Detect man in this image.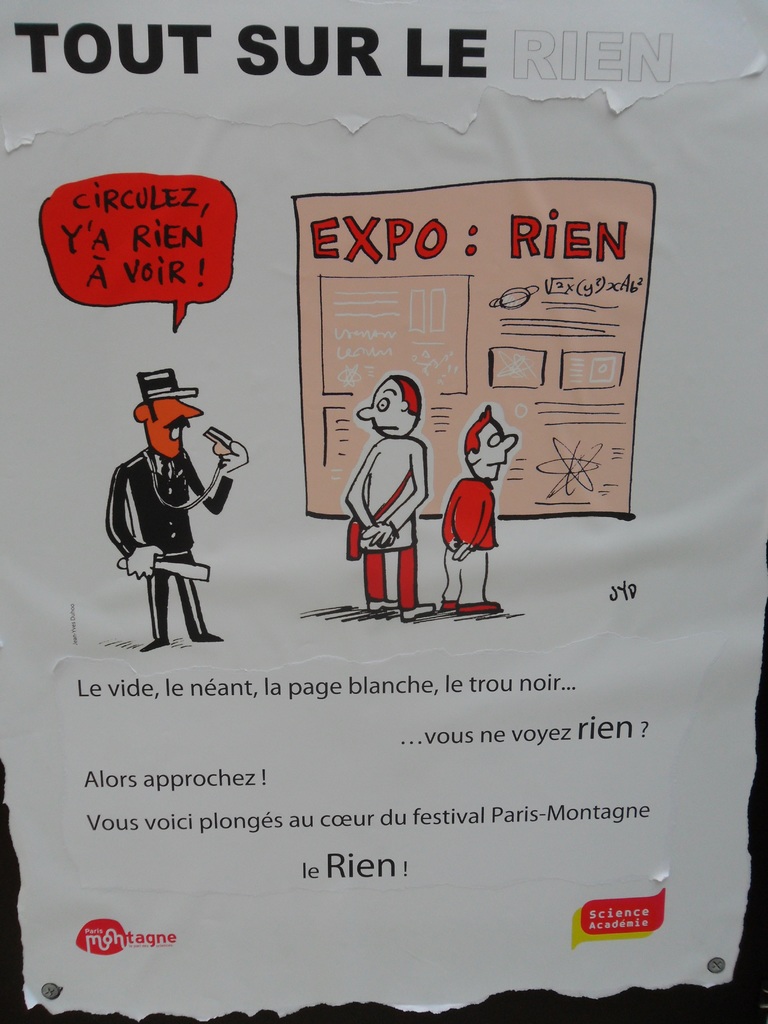
Detection: rect(343, 373, 436, 618).
